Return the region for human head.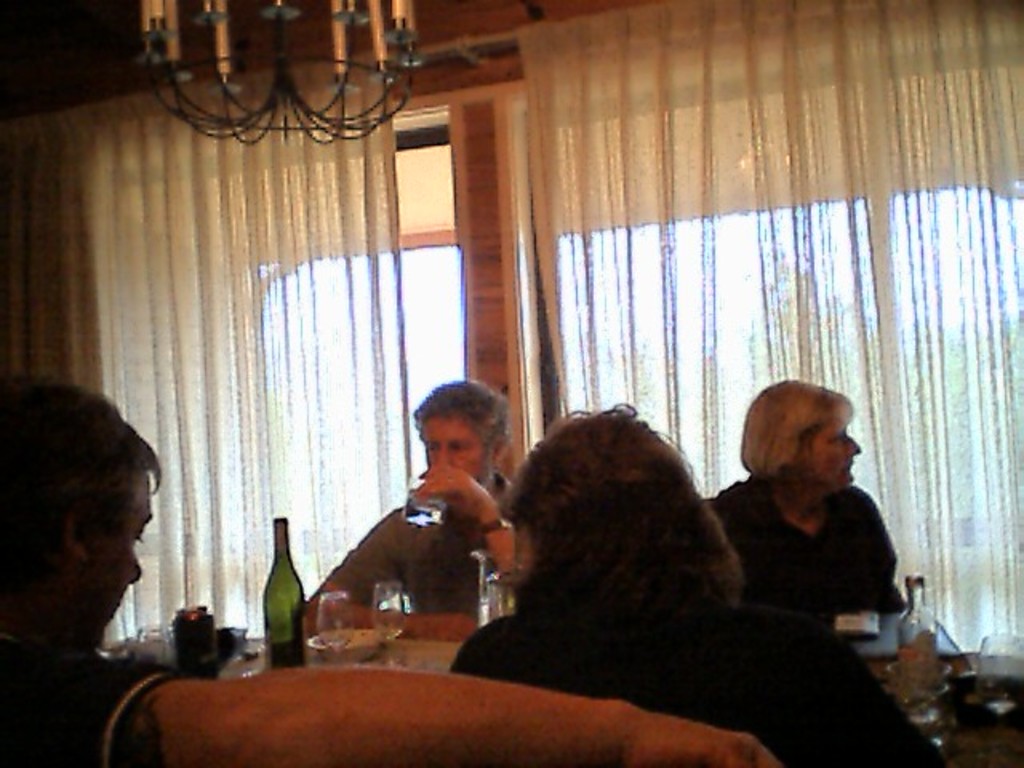
box=[2, 387, 168, 643].
